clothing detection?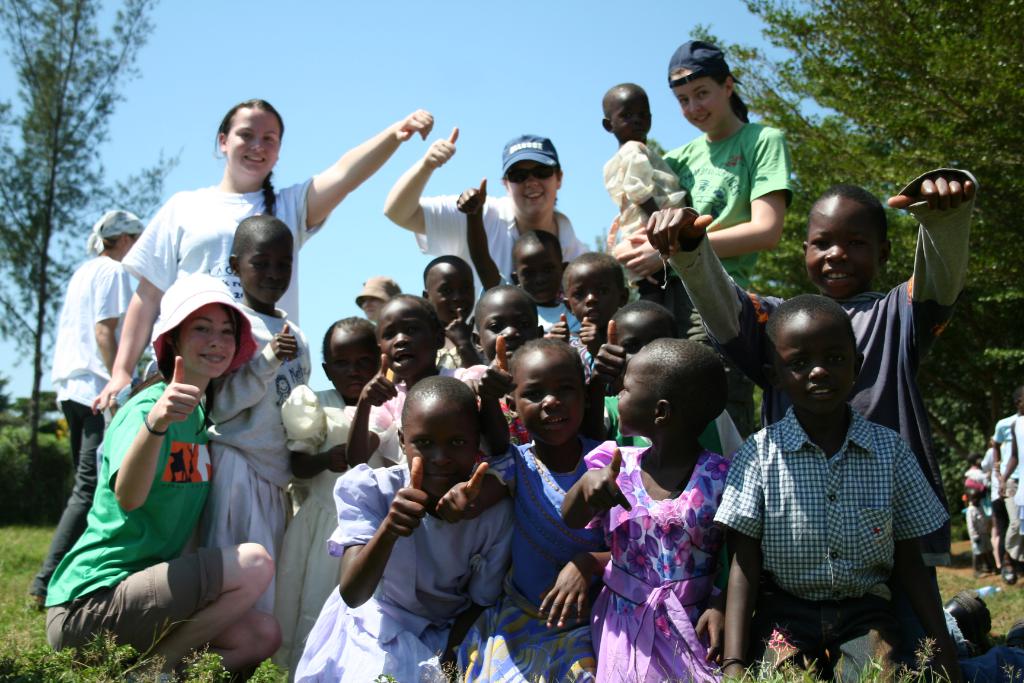
detection(605, 417, 733, 665)
